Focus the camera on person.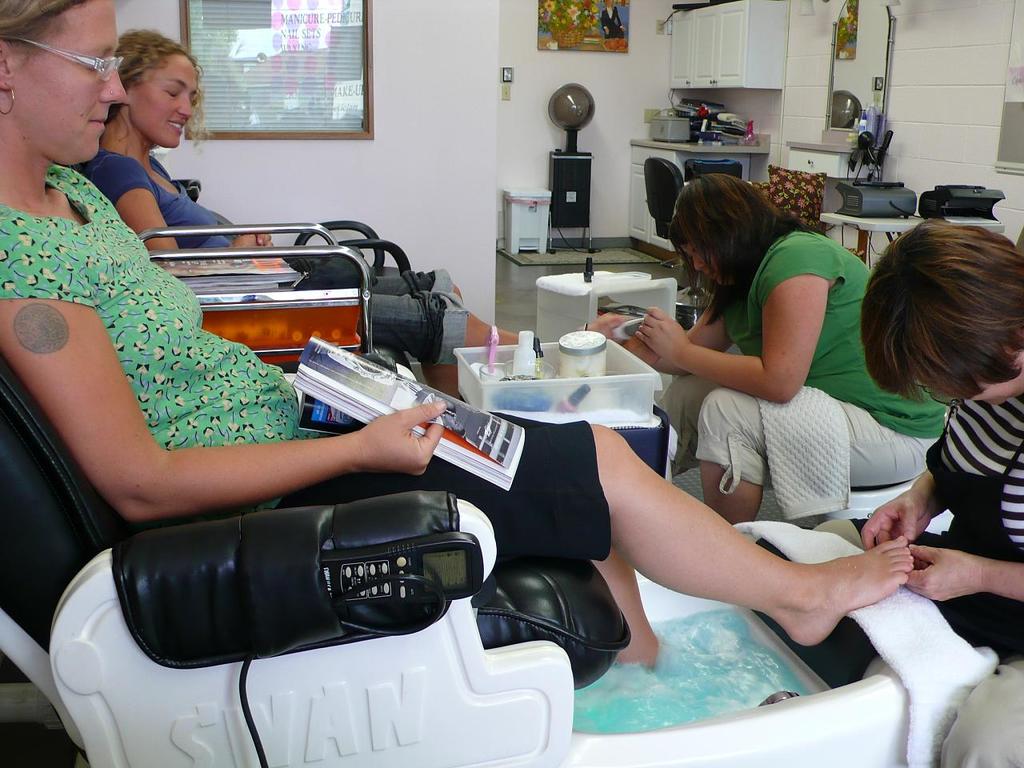
Focus region: l=74, t=26, r=626, b=406.
